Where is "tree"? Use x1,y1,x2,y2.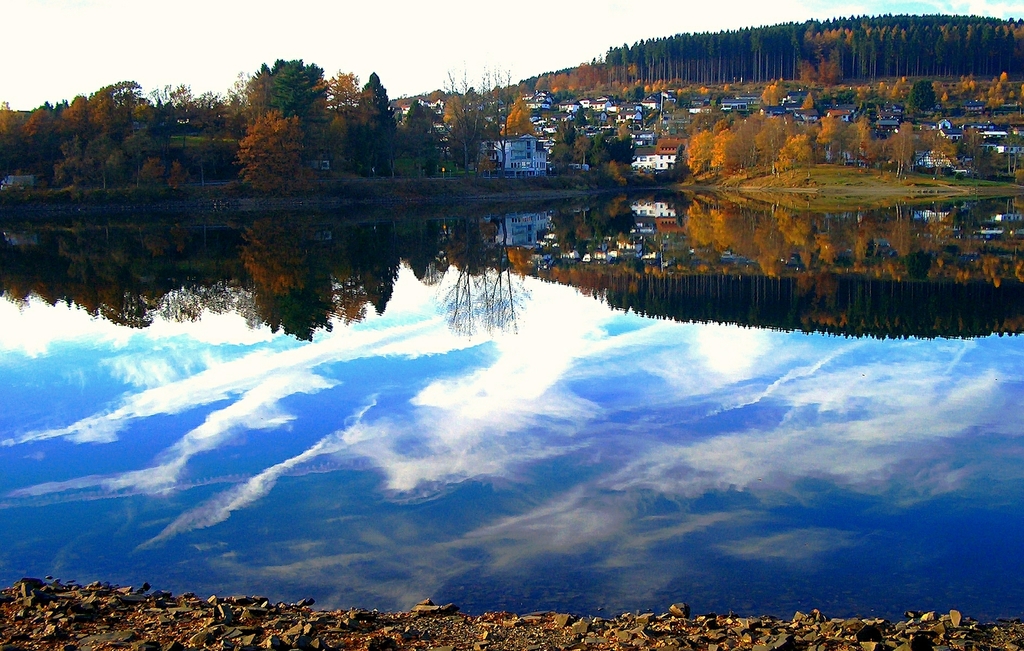
241,54,335,136.
